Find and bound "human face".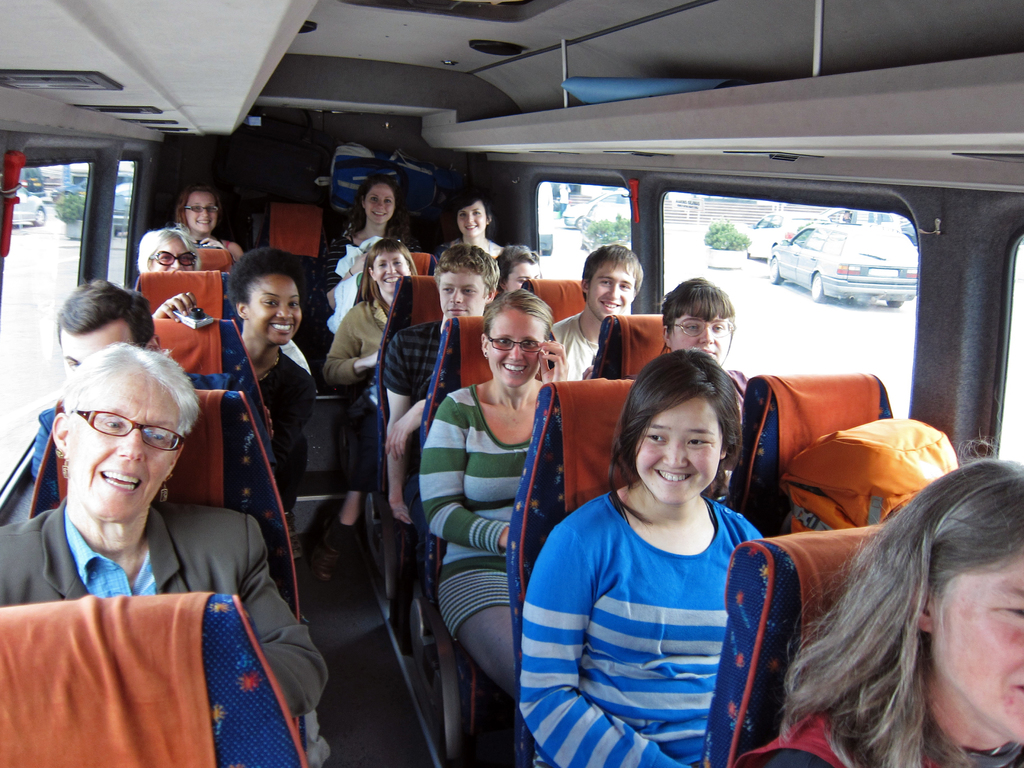
Bound: 439:273:485:316.
